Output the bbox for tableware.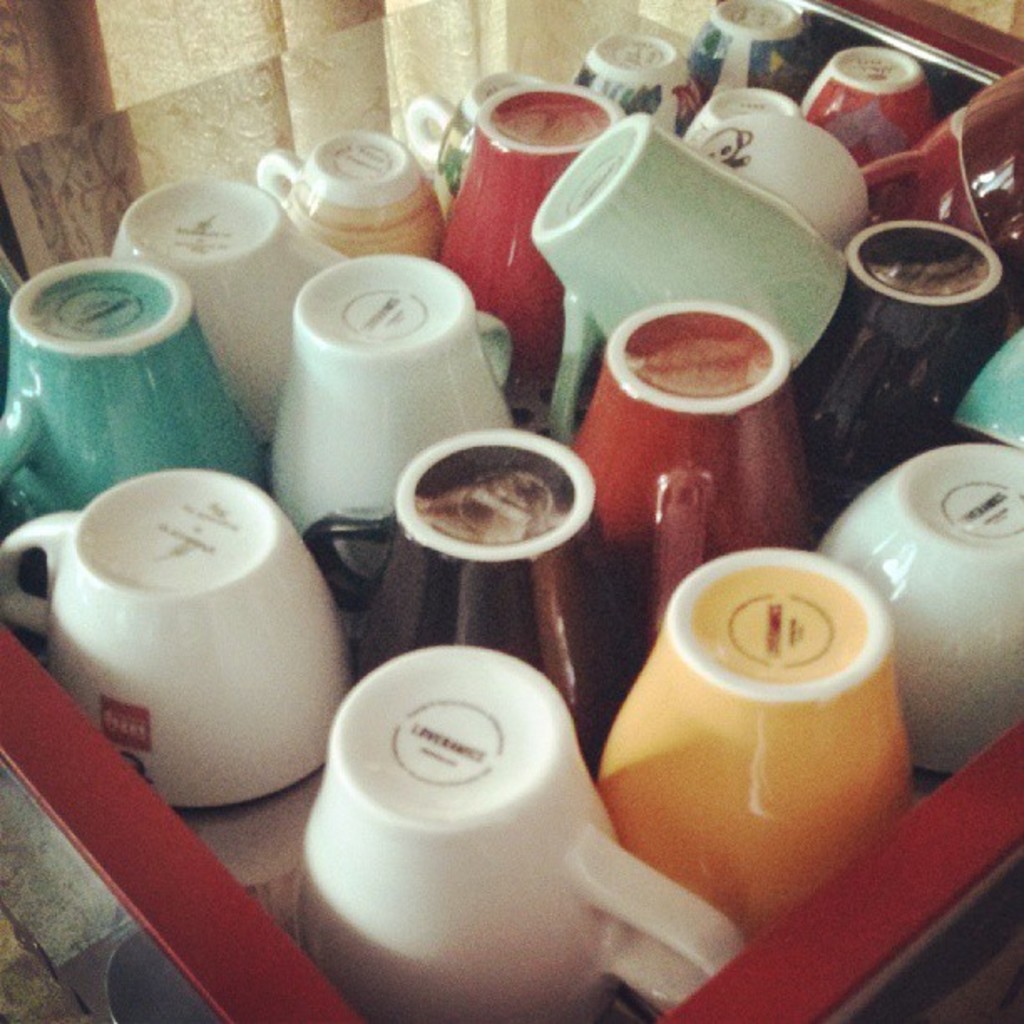
pyautogui.locateOnScreen(701, 114, 873, 238).
